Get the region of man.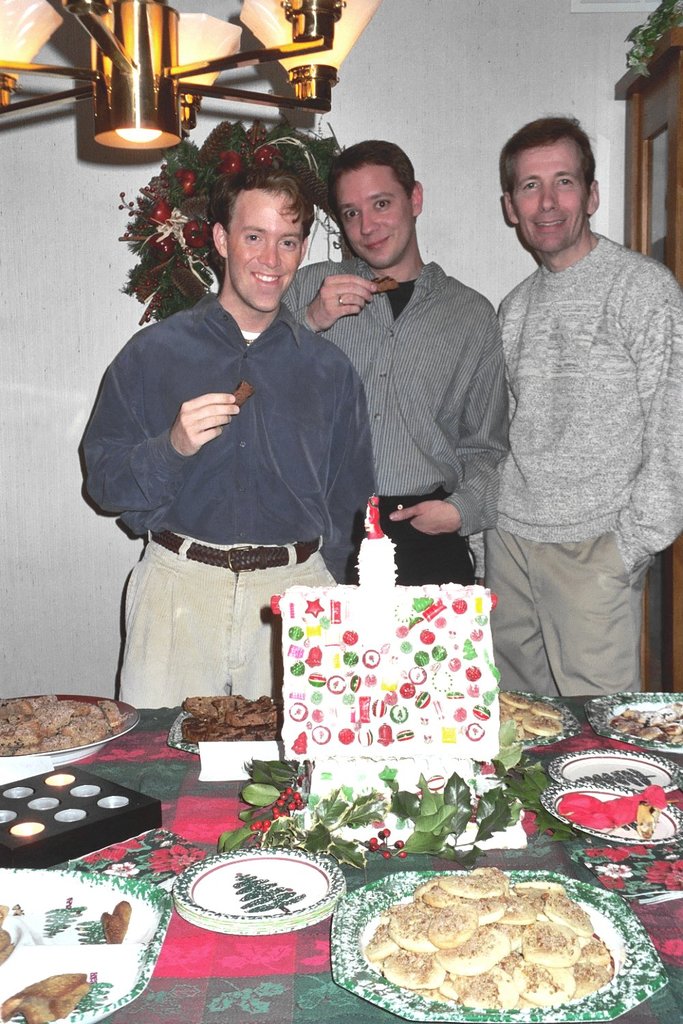
[x1=458, y1=85, x2=677, y2=744].
